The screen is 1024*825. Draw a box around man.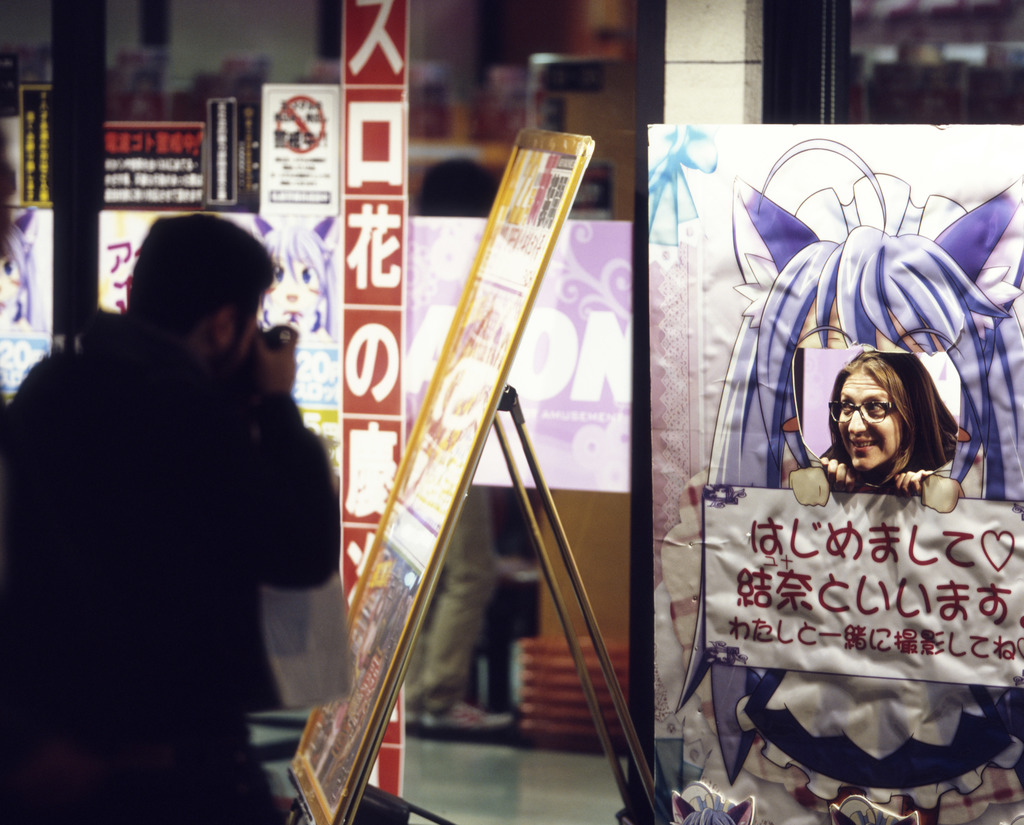
1/205/349/824.
